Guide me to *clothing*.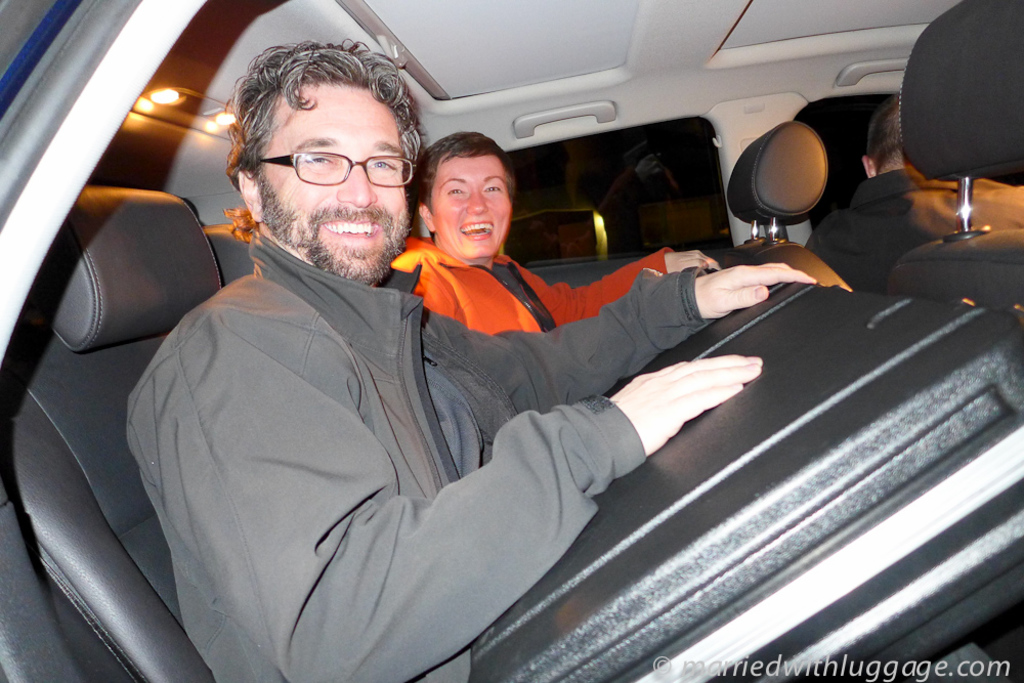
Guidance: 808 163 1023 293.
